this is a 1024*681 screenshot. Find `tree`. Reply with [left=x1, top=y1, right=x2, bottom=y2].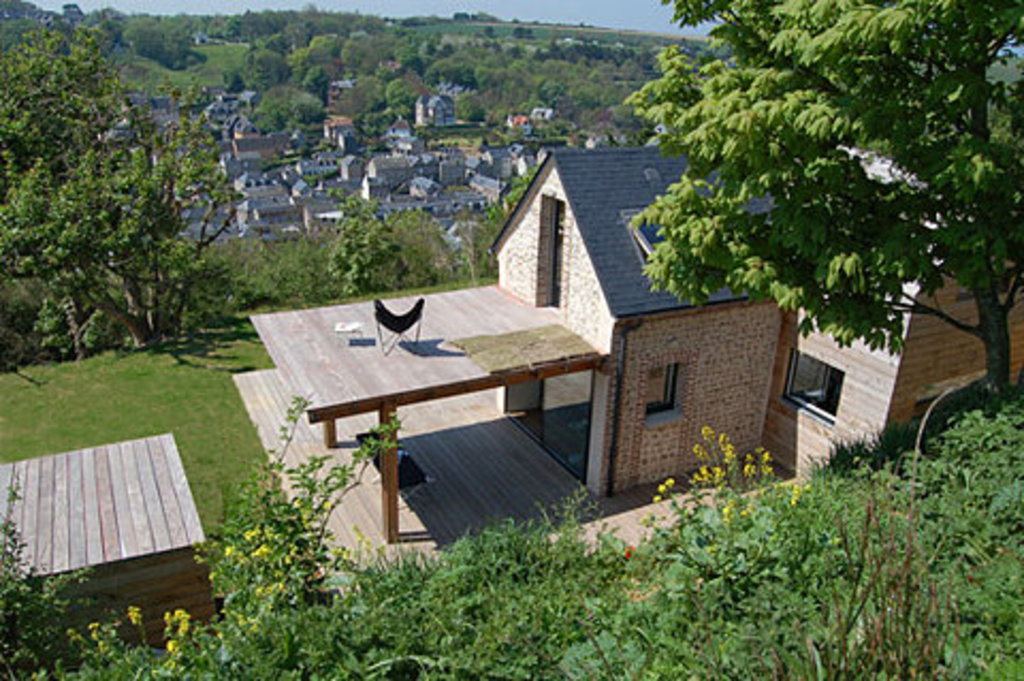
[left=619, top=0, right=1022, bottom=418].
